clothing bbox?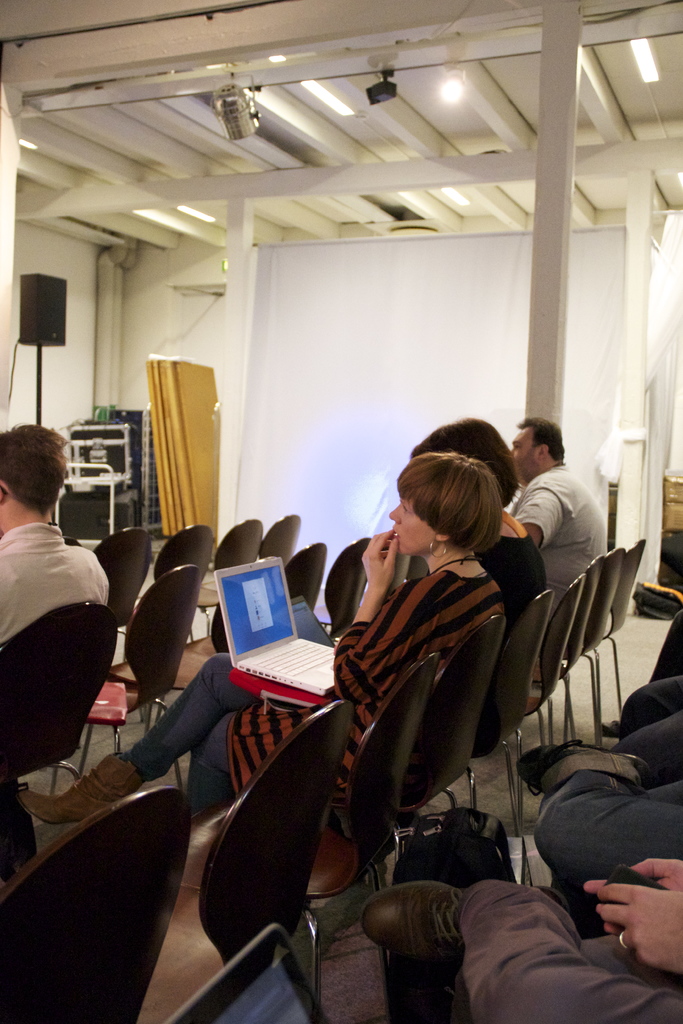
(528, 752, 682, 893)
